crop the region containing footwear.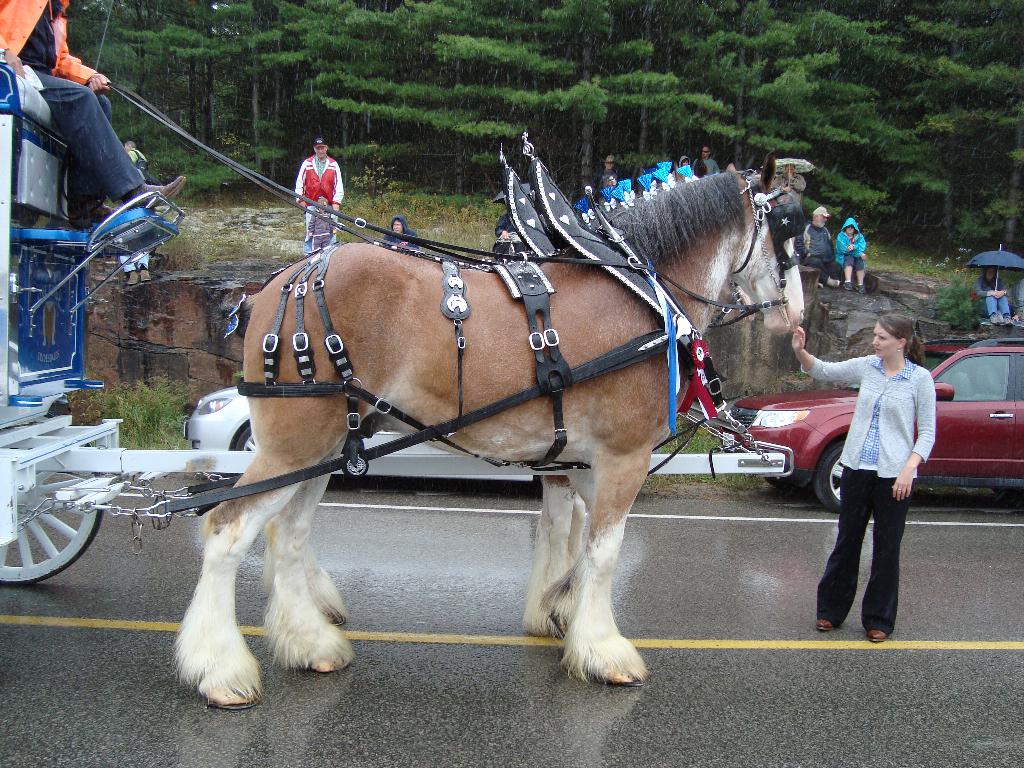
Crop region: 827,276,840,287.
